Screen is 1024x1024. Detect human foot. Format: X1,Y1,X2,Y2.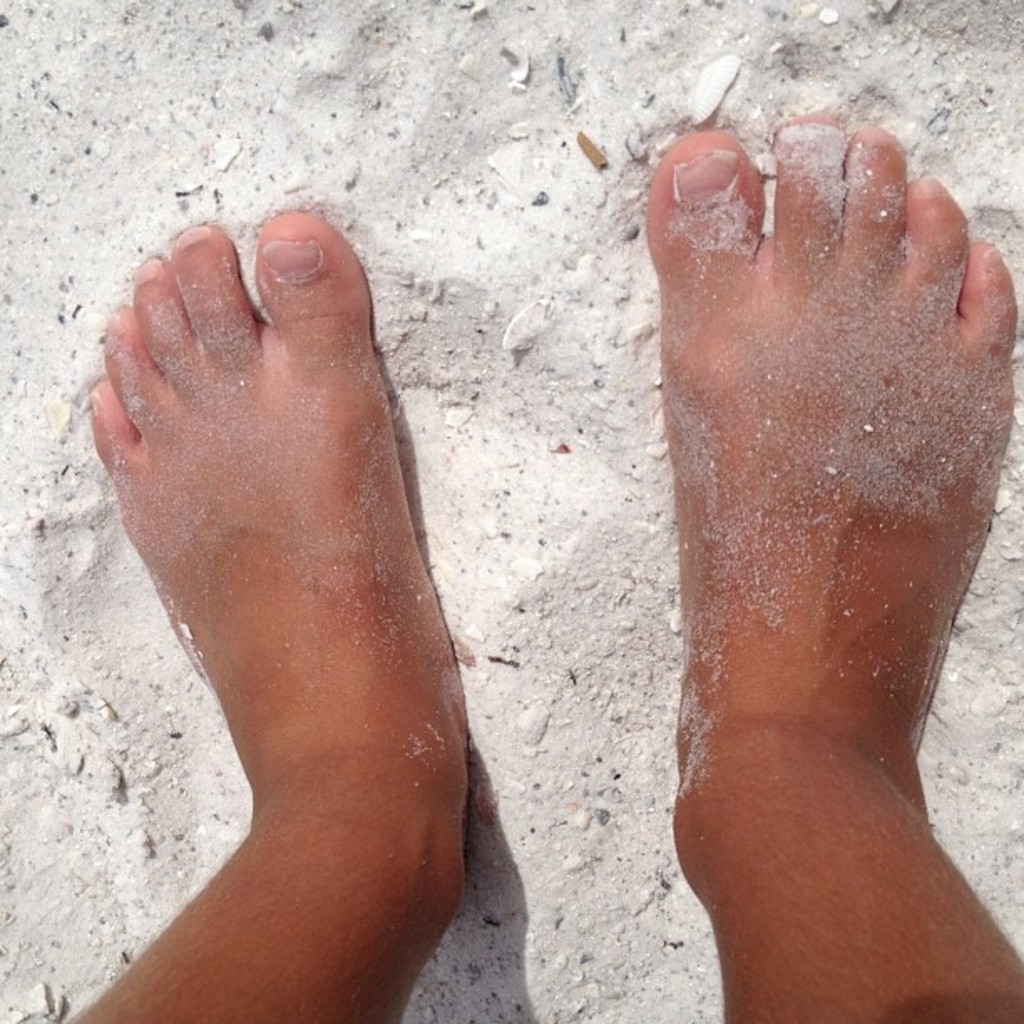
72,199,482,954.
